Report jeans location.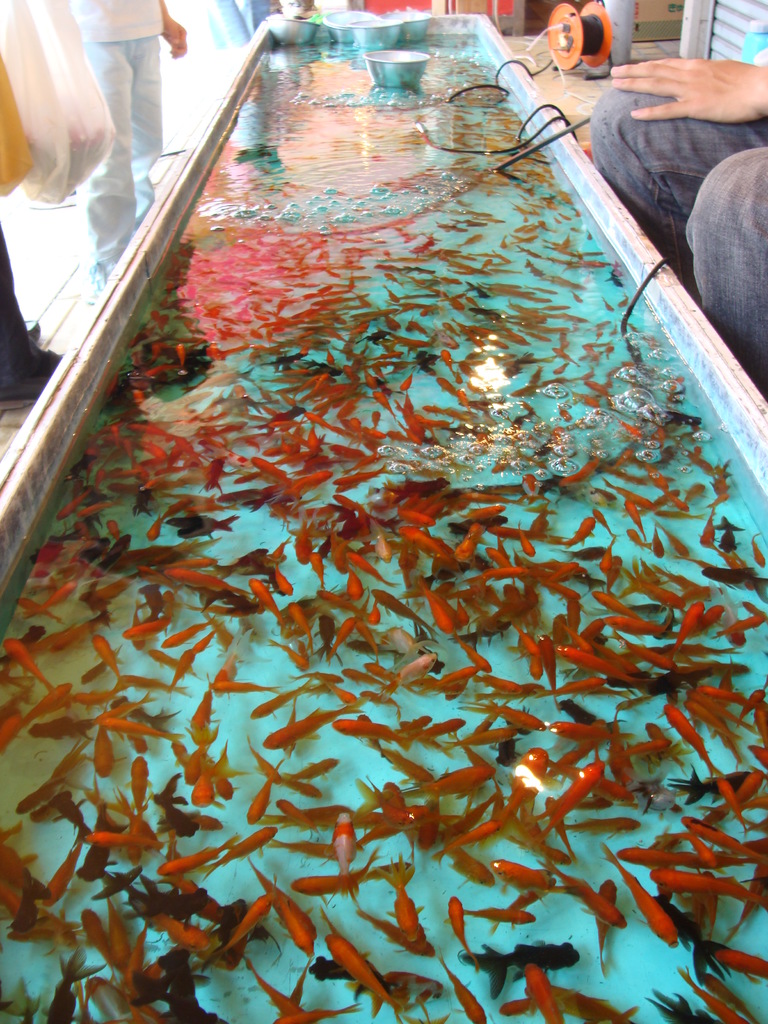
Report: locate(583, 85, 767, 395).
